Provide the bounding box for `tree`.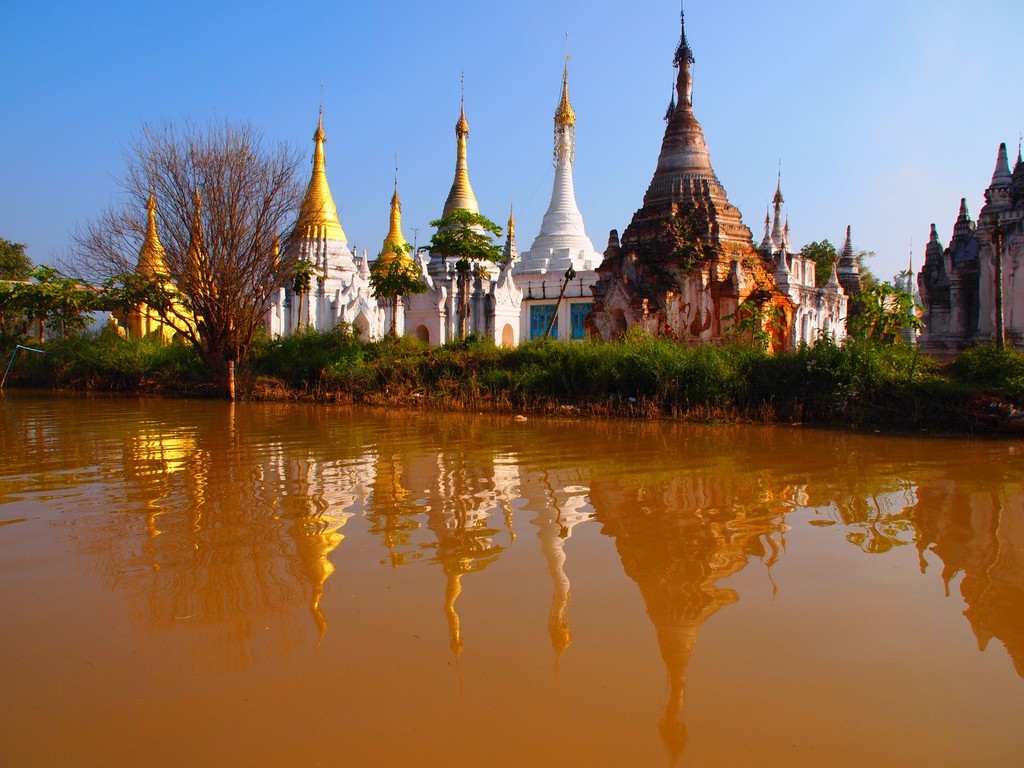
{"x1": 92, "y1": 274, "x2": 172, "y2": 345}.
